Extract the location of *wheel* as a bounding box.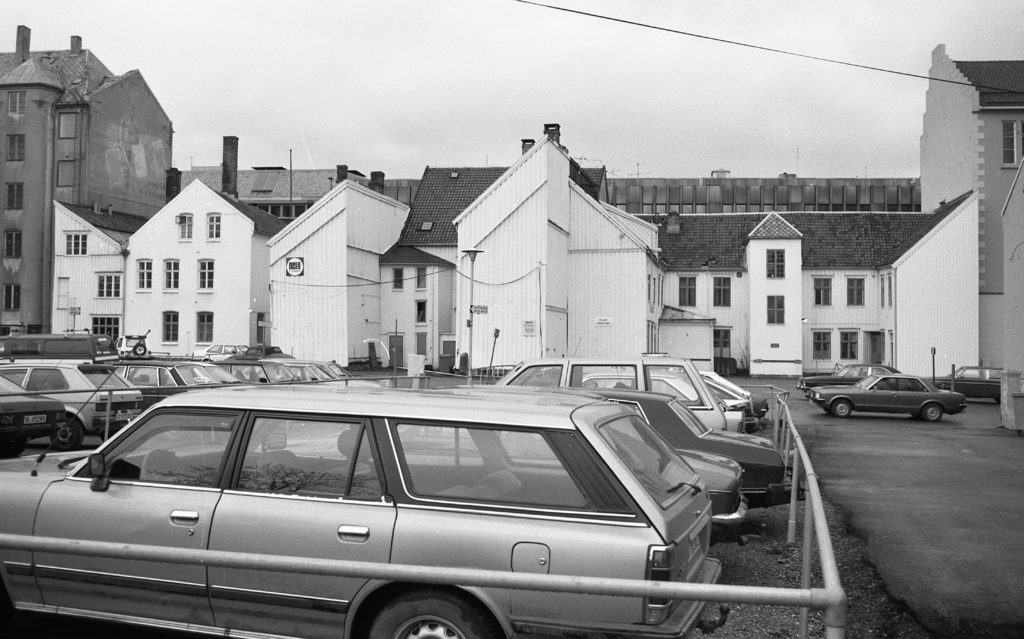
detection(996, 395, 1001, 403).
